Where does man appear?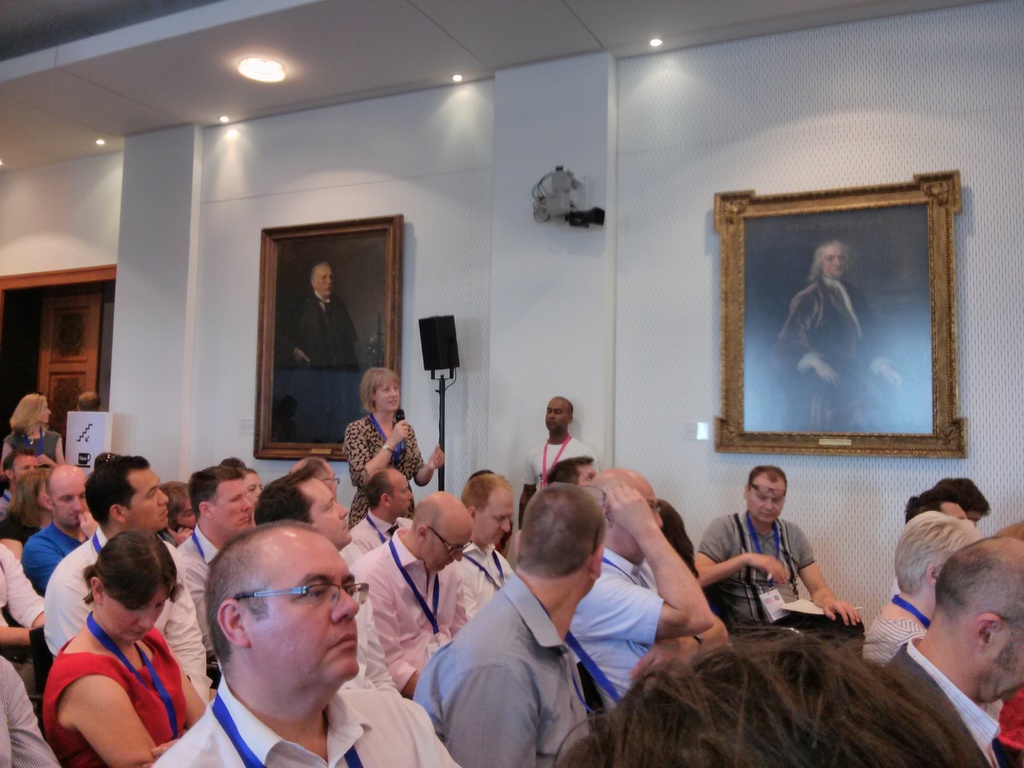
Appears at detection(694, 465, 865, 675).
